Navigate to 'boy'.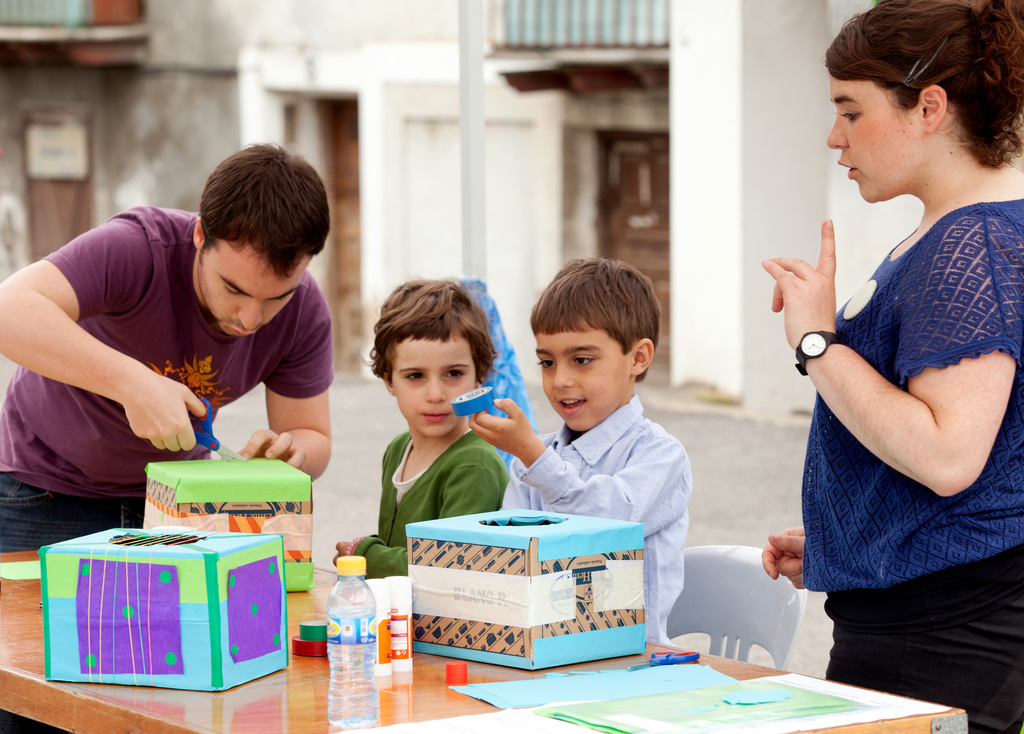
Navigation target: <region>500, 258, 714, 596</region>.
